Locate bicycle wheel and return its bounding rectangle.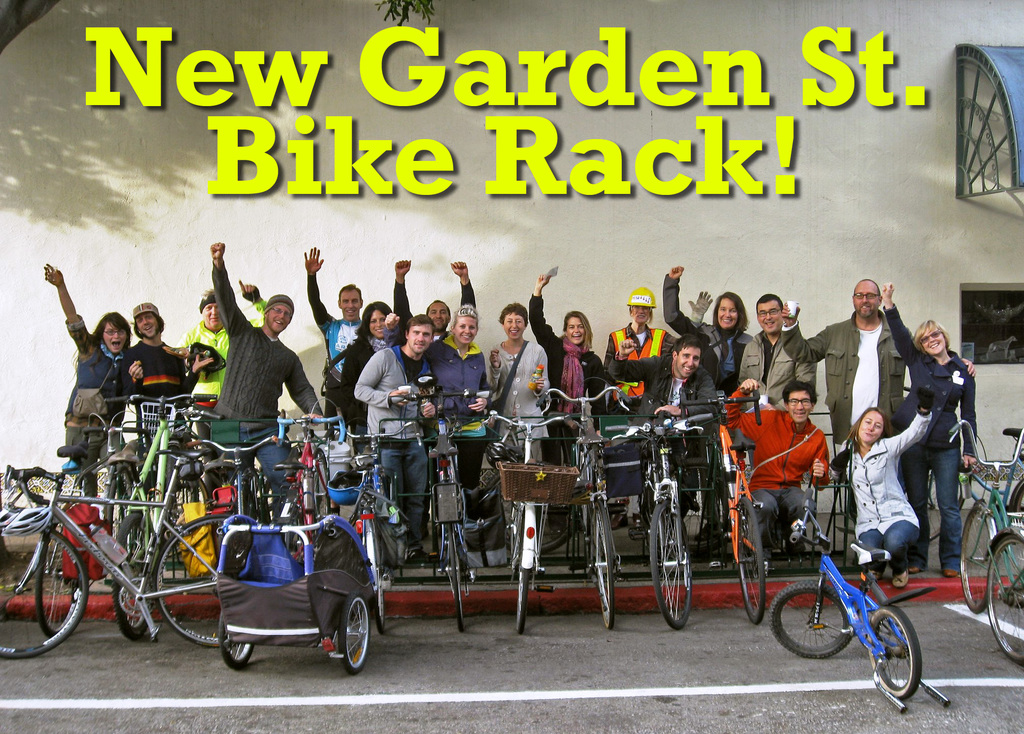
(214, 611, 257, 667).
